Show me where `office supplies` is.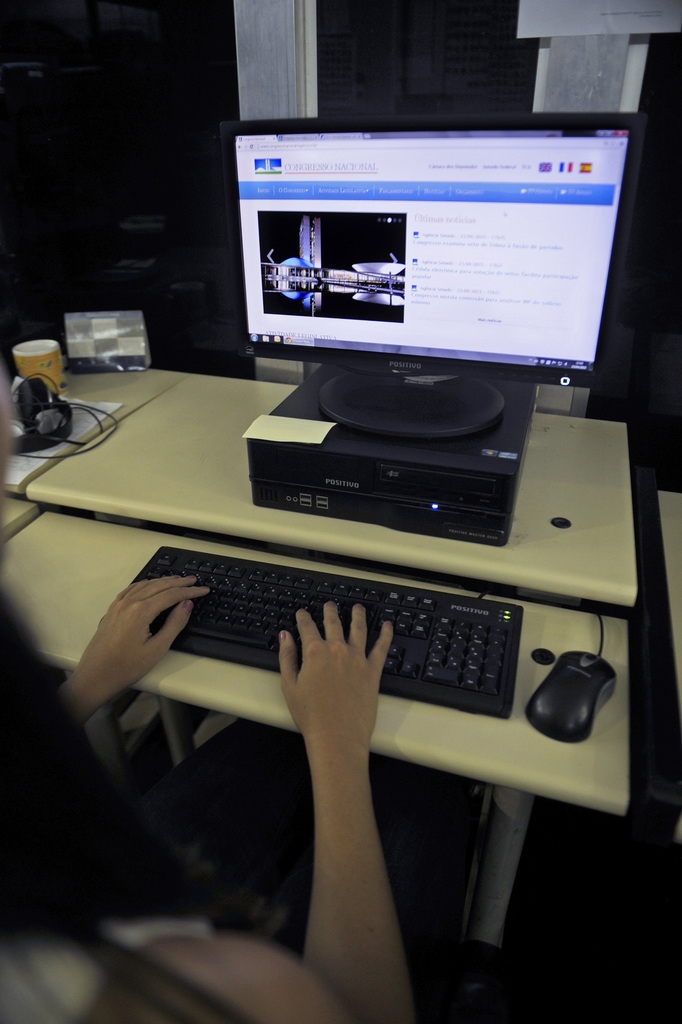
`office supplies` is at (28, 377, 643, 599).
